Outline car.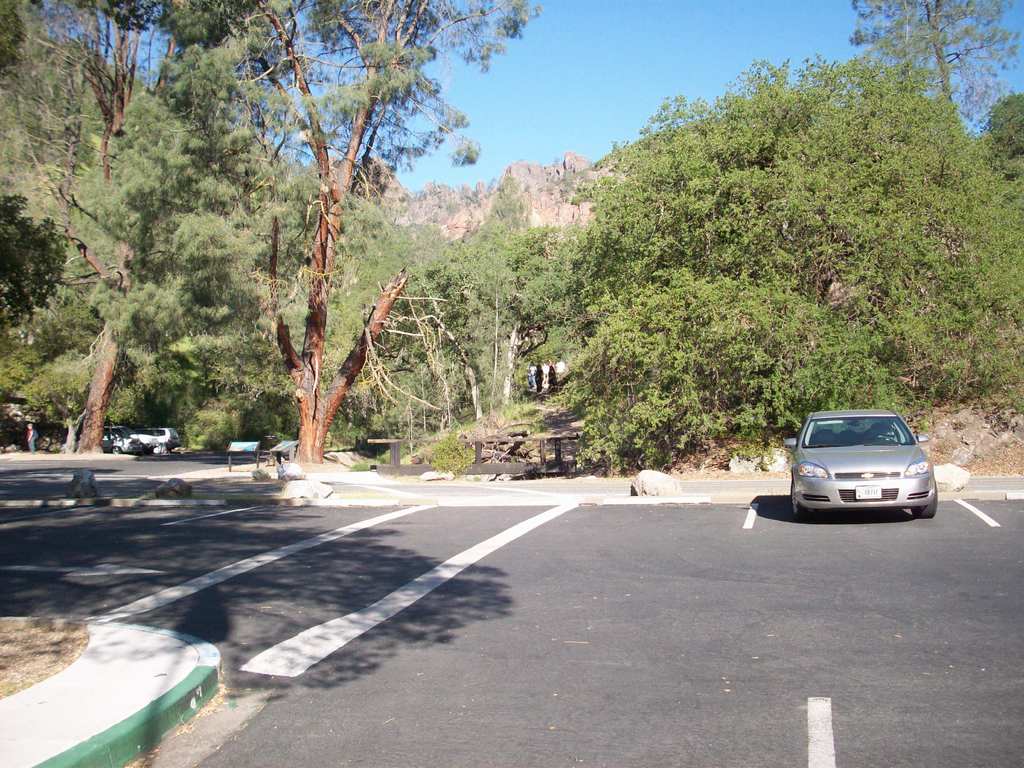
Outline: x1=782 y1=404 x2=927 y2=516.
